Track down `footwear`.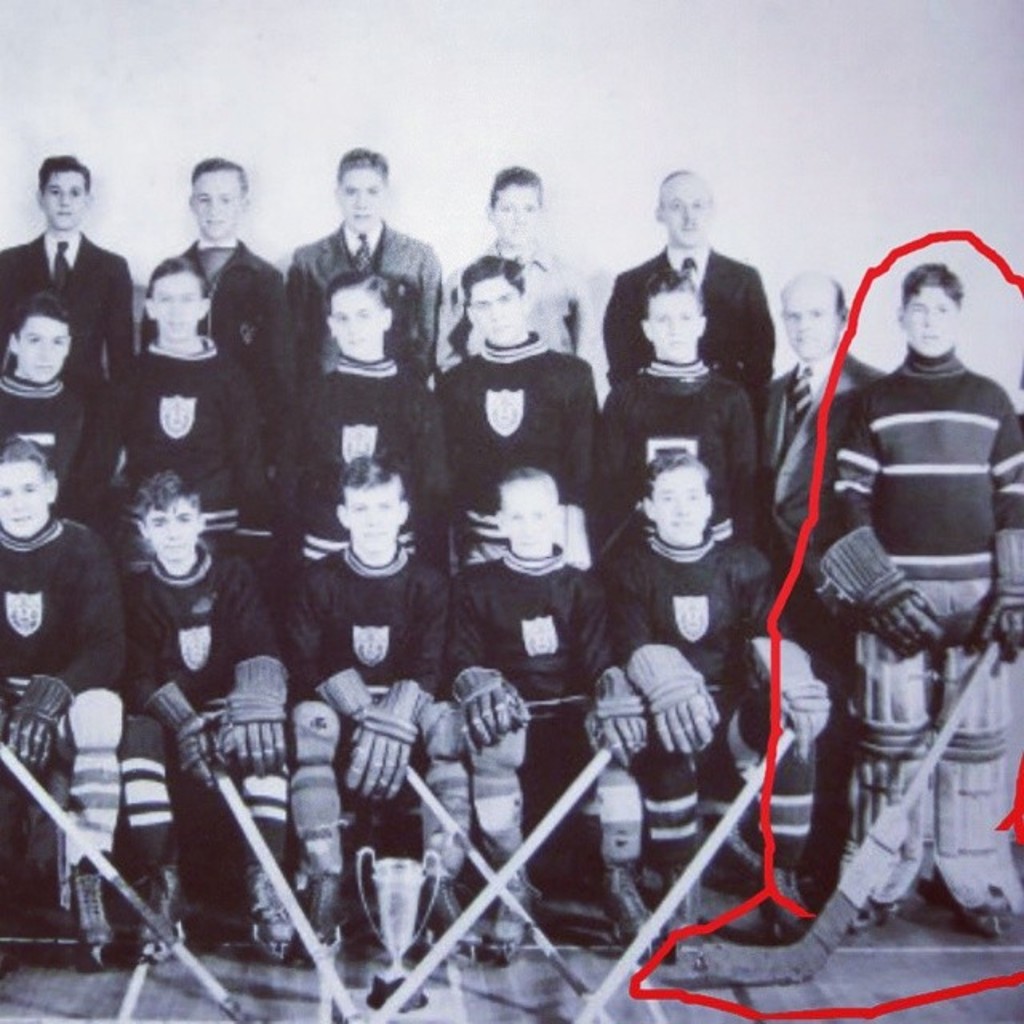
Tracked to [966, 894, 1021, 936].
